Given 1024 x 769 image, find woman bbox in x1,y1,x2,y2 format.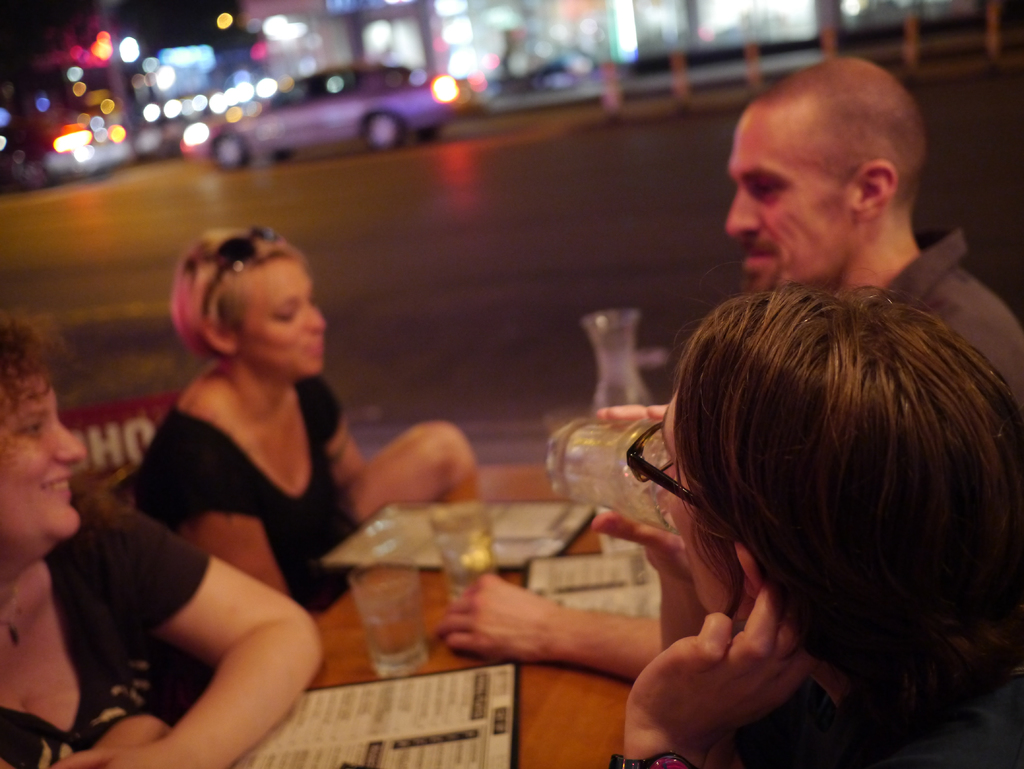
590,280,1023,768.
